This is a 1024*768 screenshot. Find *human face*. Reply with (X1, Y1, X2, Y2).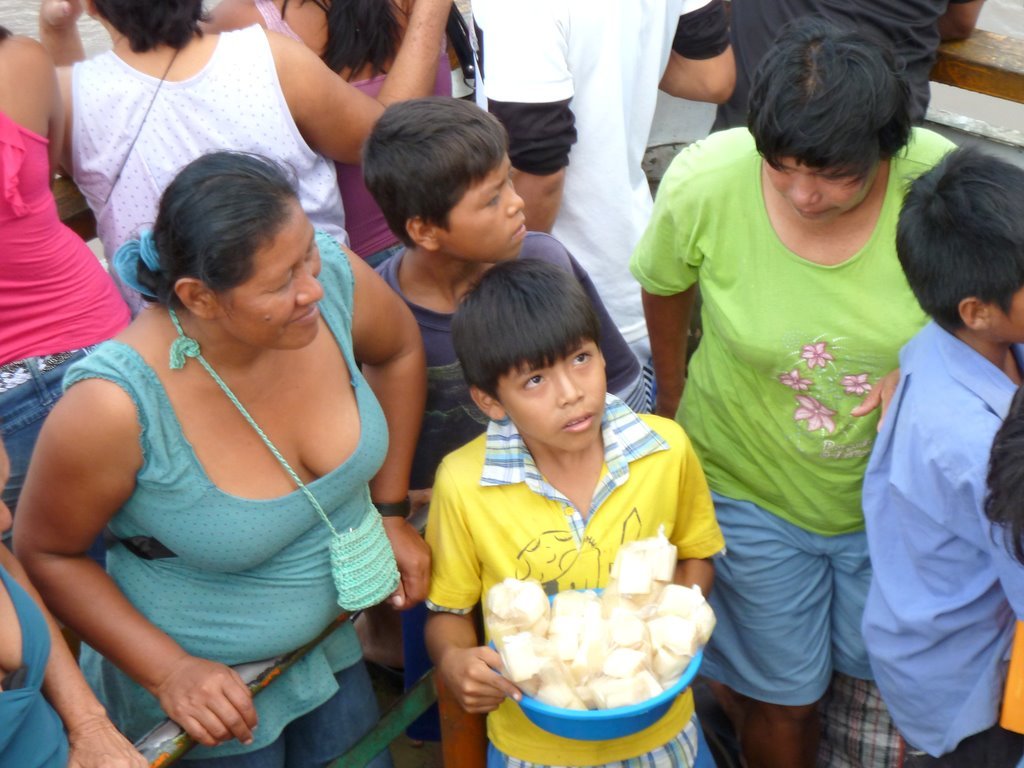
(491, 348, 607, 446).
